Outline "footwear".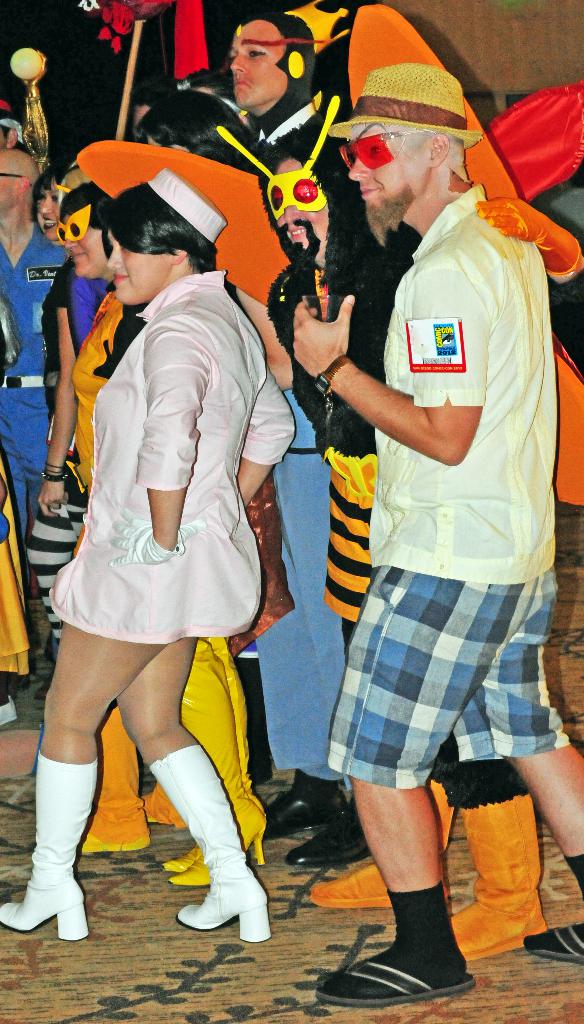
Outline: box=[449, 791, 554, 959].
